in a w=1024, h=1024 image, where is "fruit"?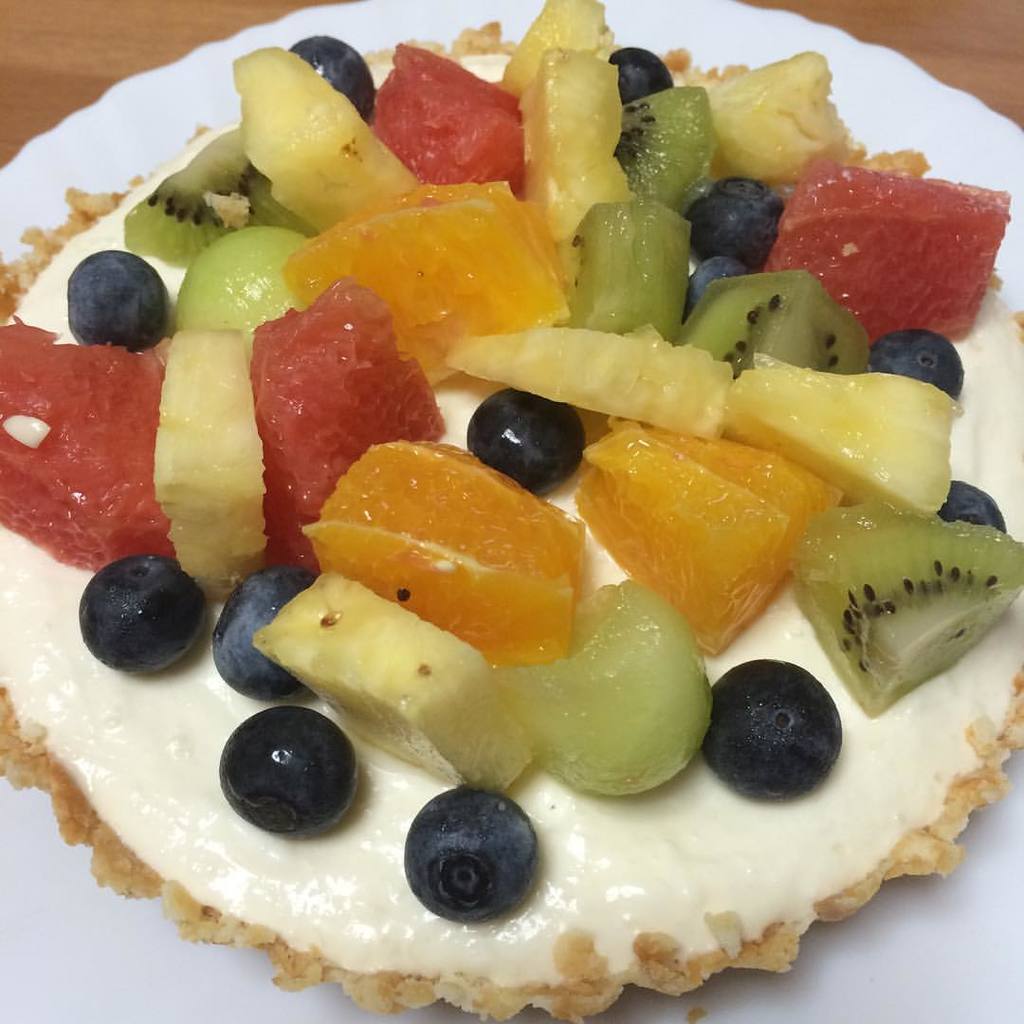
bbox=[600, 41, 674, 120].
